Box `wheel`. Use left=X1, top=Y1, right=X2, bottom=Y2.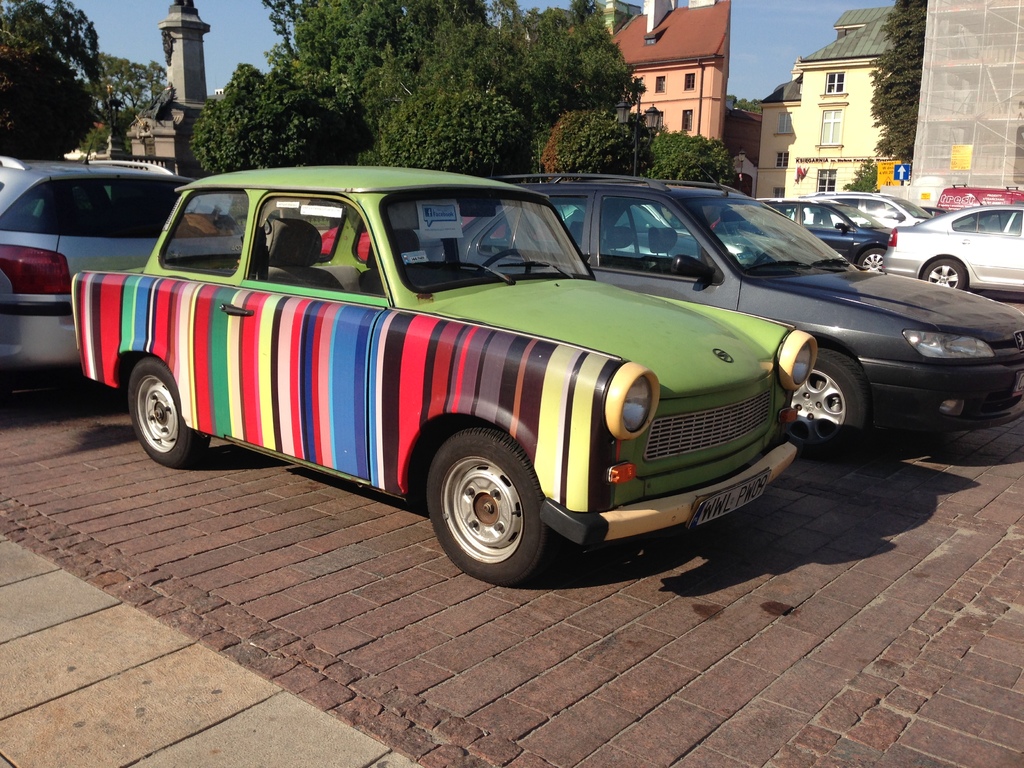
left=858, top=248, right=890, bottom=272.
